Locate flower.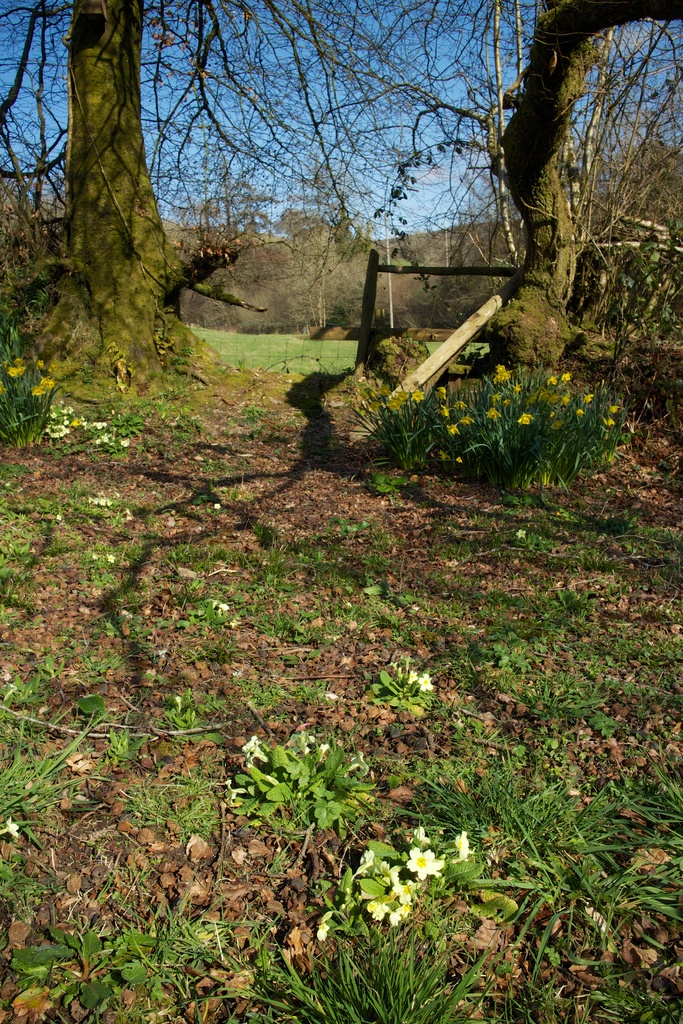
Bounding box: 0,815,23,841.
